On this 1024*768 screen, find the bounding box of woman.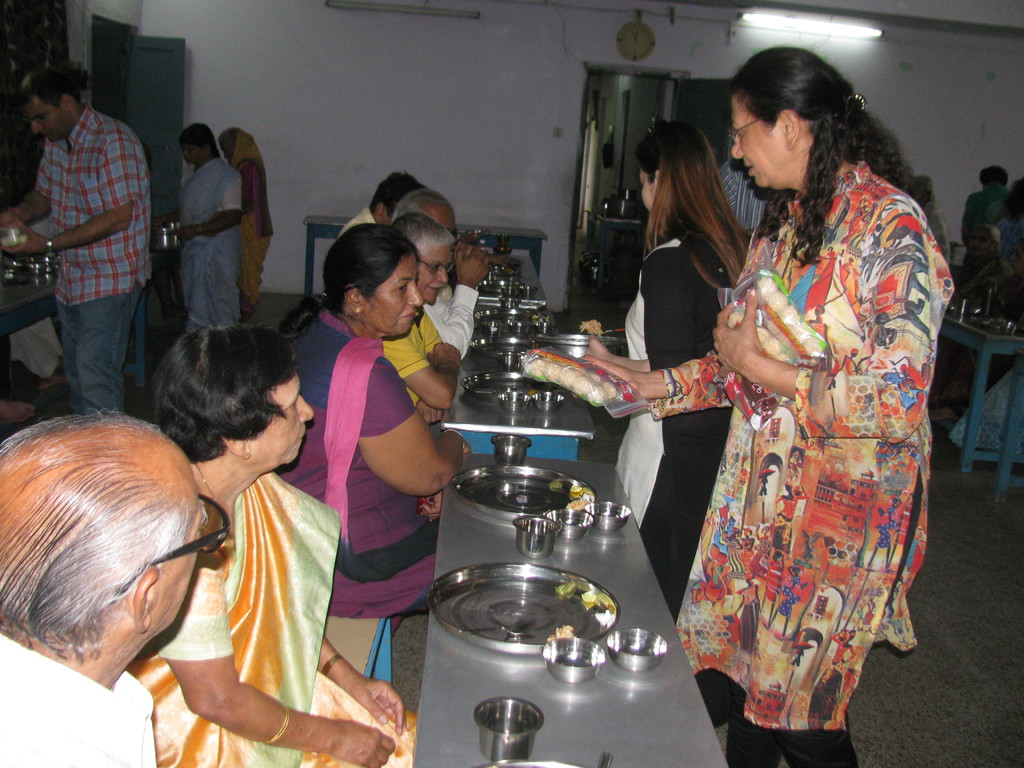
Bounding box: [680, 54, 933, 764].
